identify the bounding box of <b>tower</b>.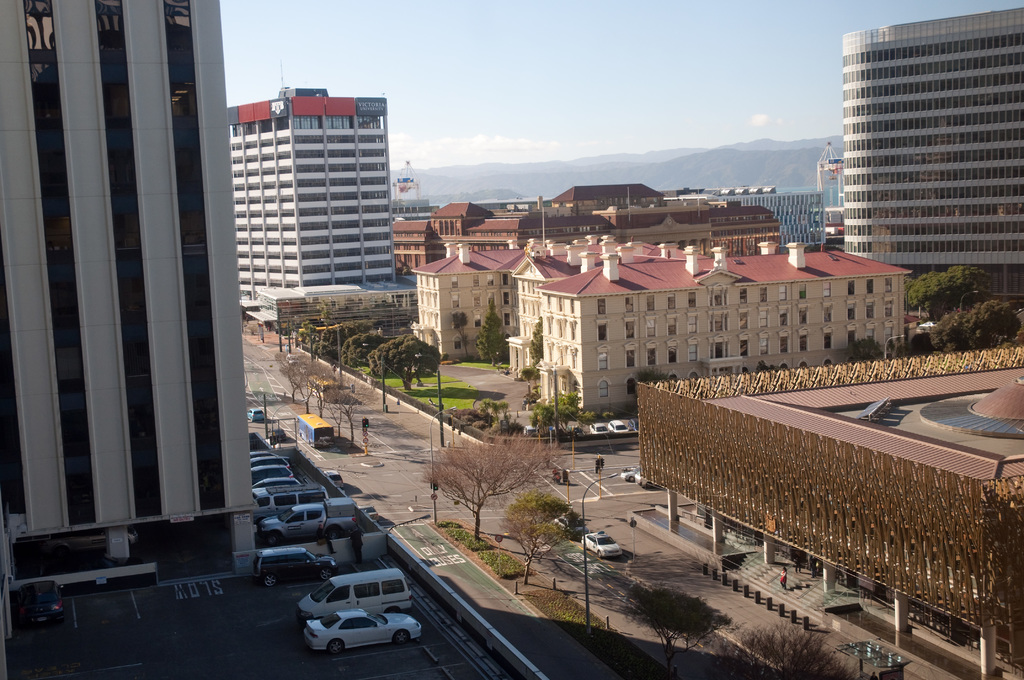
x1=9 y1=0 x2=257 y2=603.
